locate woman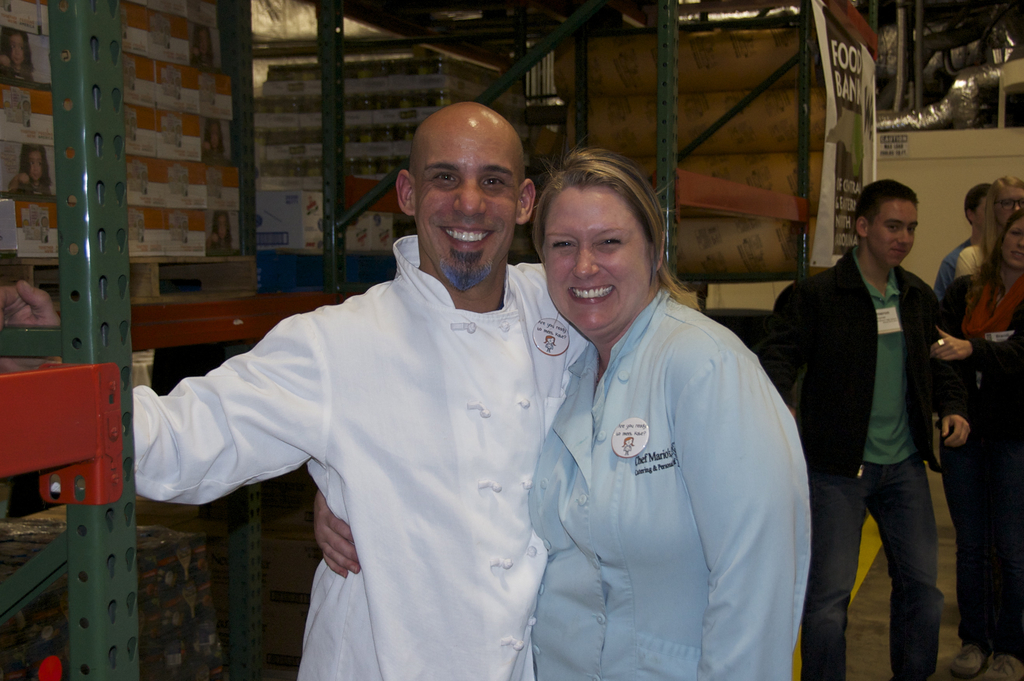
x1=950, y1=171, x2=1023, y2=282
